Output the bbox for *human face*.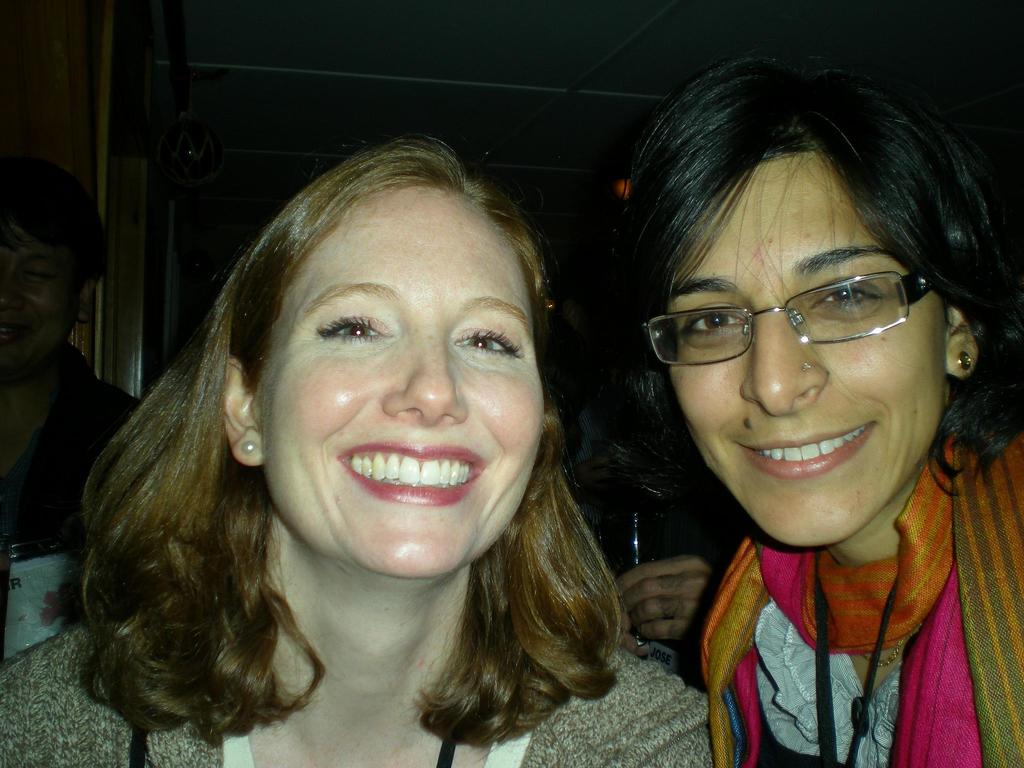
Rect(255, 179, 546, 582).
